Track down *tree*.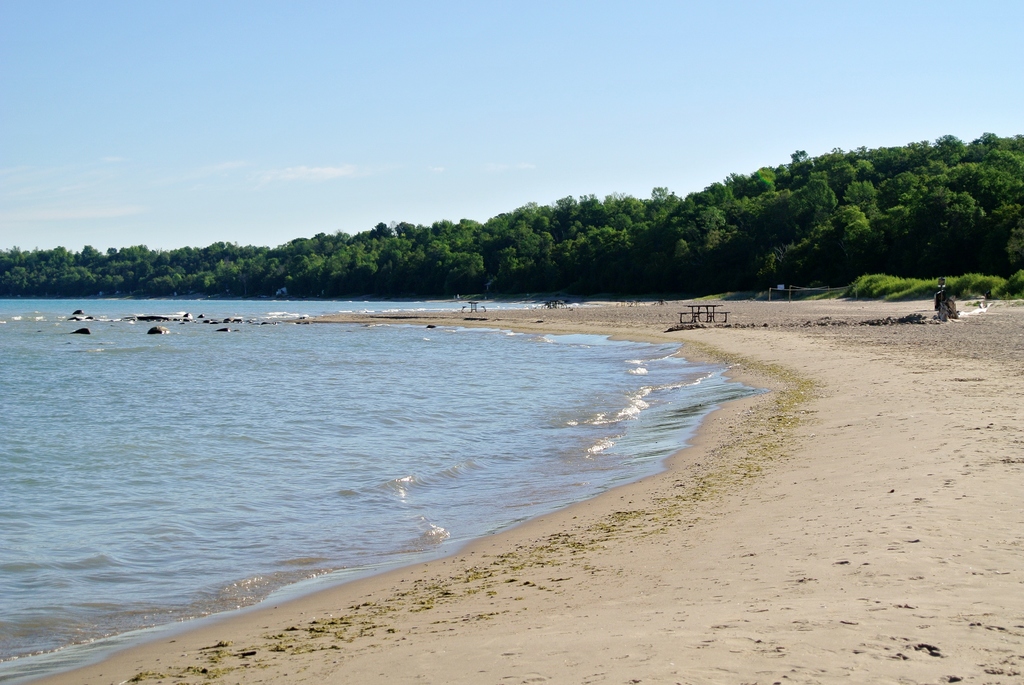
Tracked to detection(394, 224, 417, 239).
